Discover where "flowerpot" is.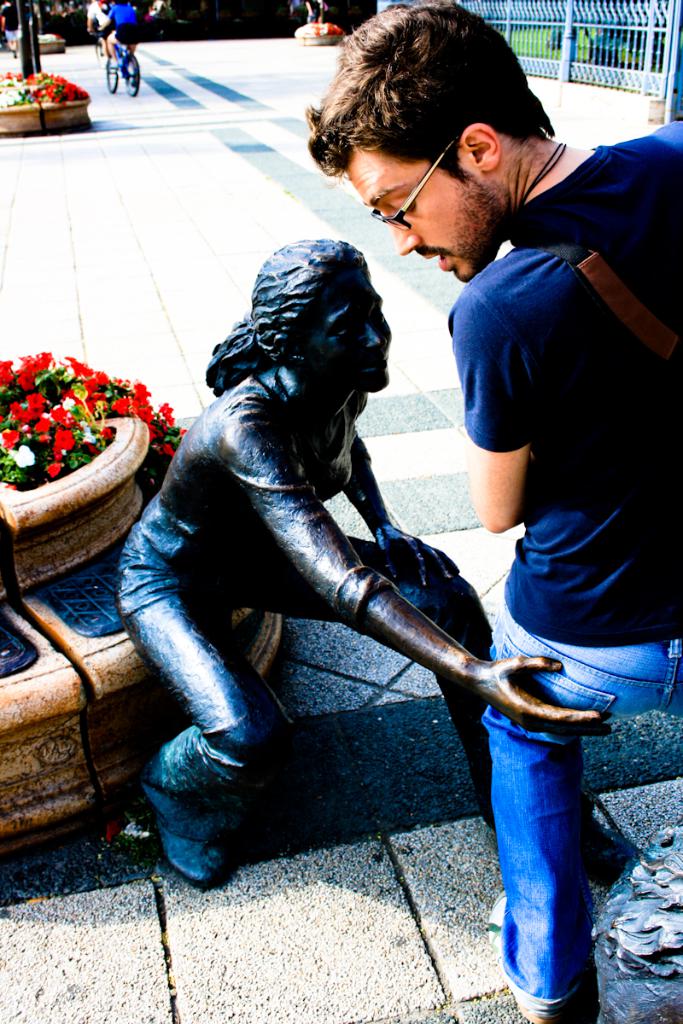
Discovered at select_region(3, 358, 146, 553).
